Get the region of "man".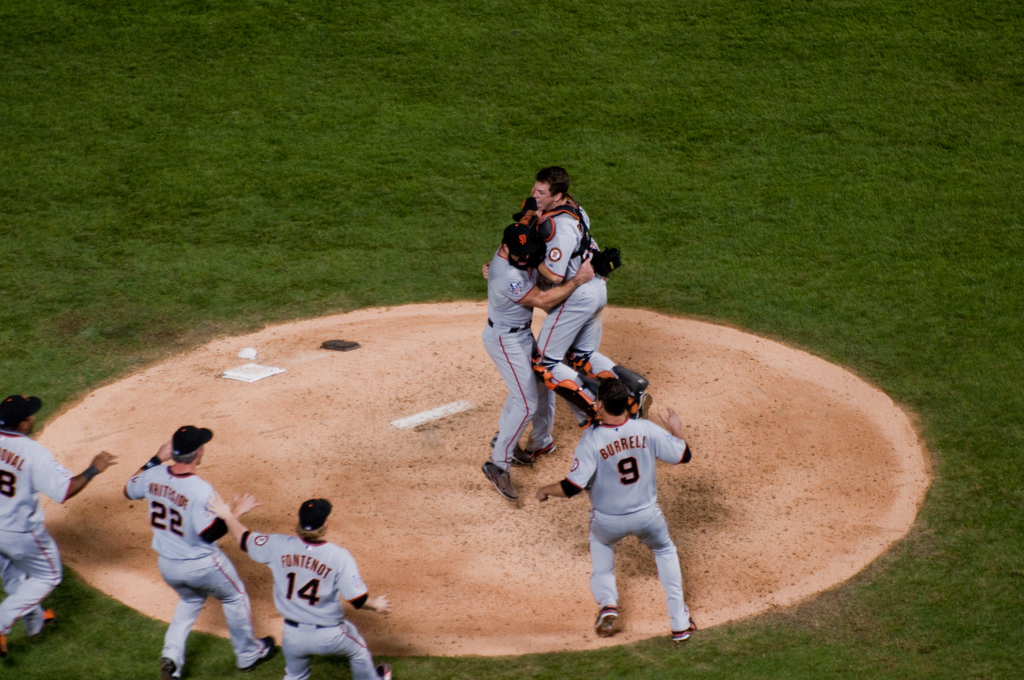
x1=205 y1=499 x2=390 y2=679.
